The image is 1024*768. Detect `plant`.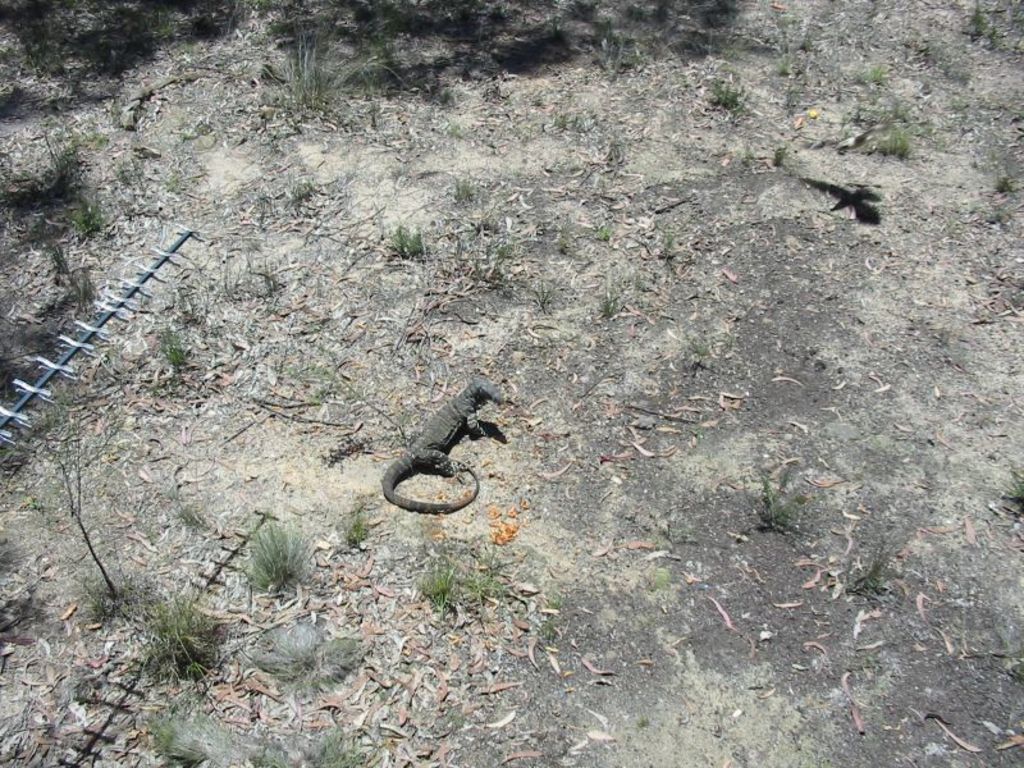
Detection: bbox=[393, 221, 426, 257].
